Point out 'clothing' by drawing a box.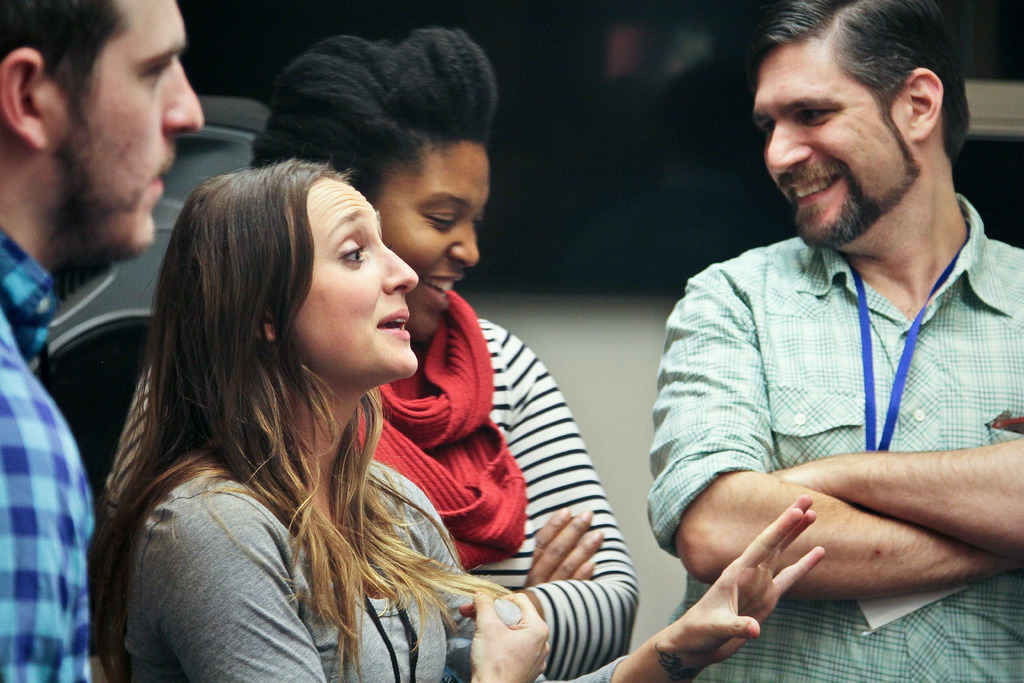
[112, 461, 502, 682].
